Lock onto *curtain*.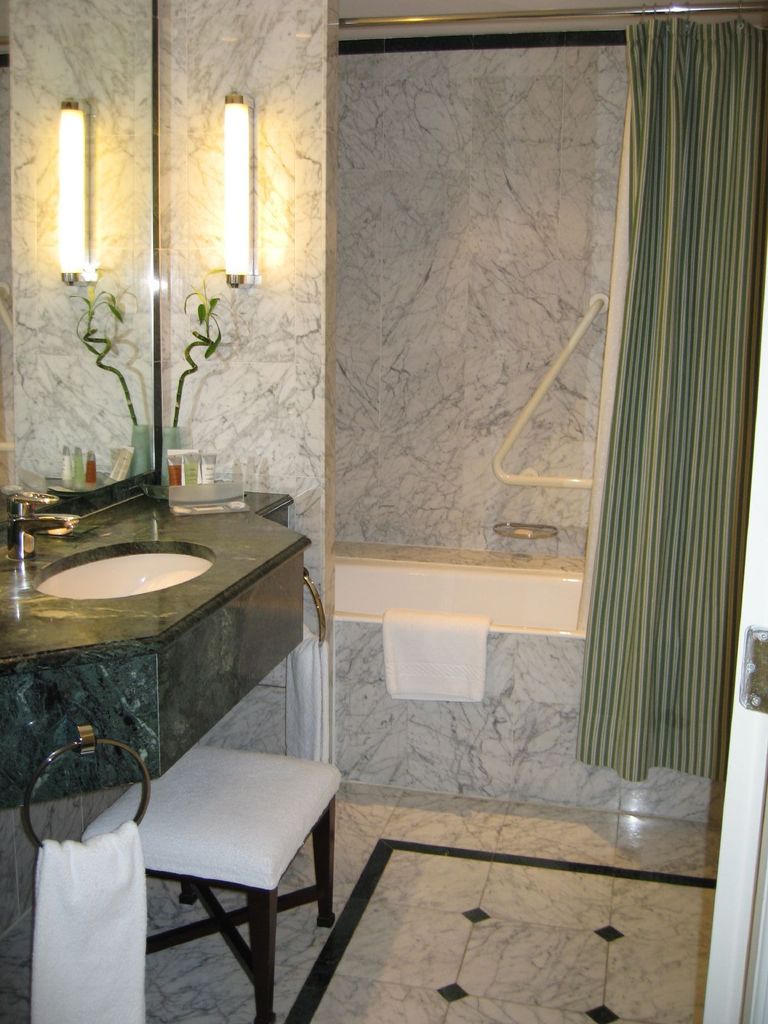
Locked: box=[588, 0, 762, 777].
